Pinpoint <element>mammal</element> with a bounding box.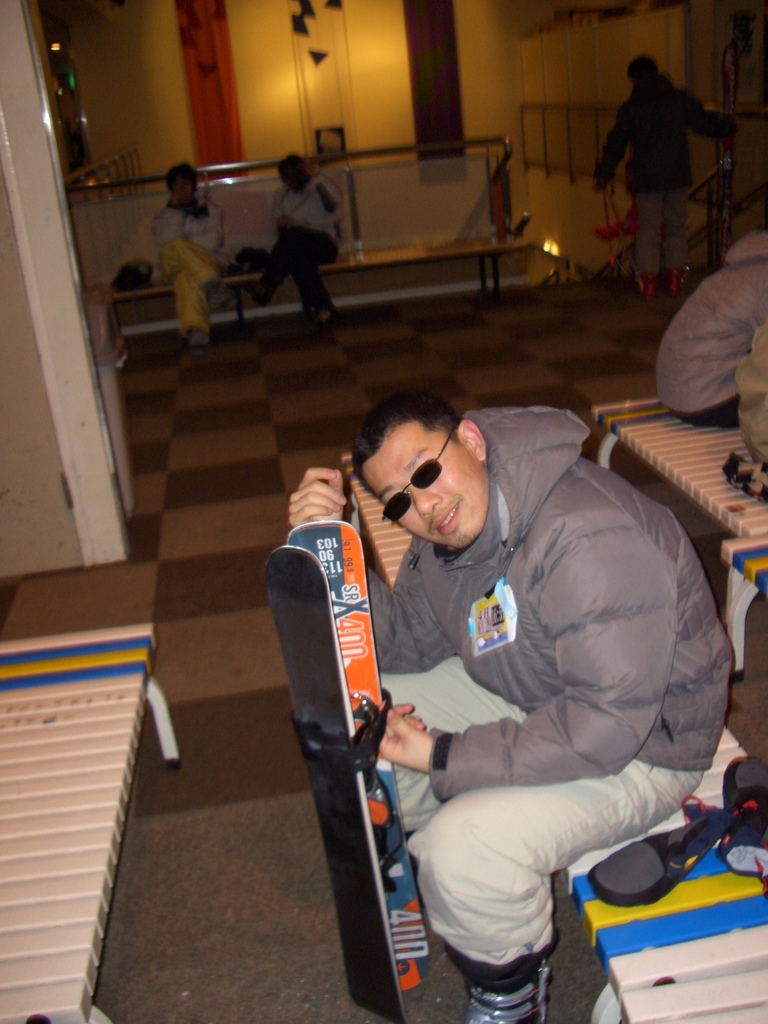
592,56,733,300.
